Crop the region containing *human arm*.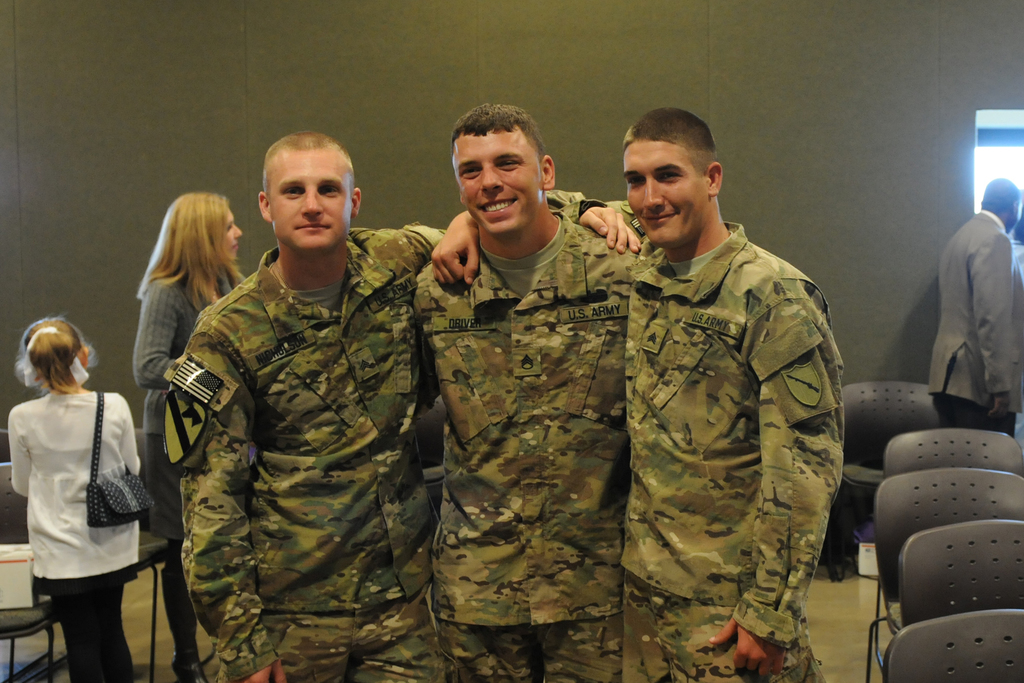
Crop region: (708,278,847,679).
